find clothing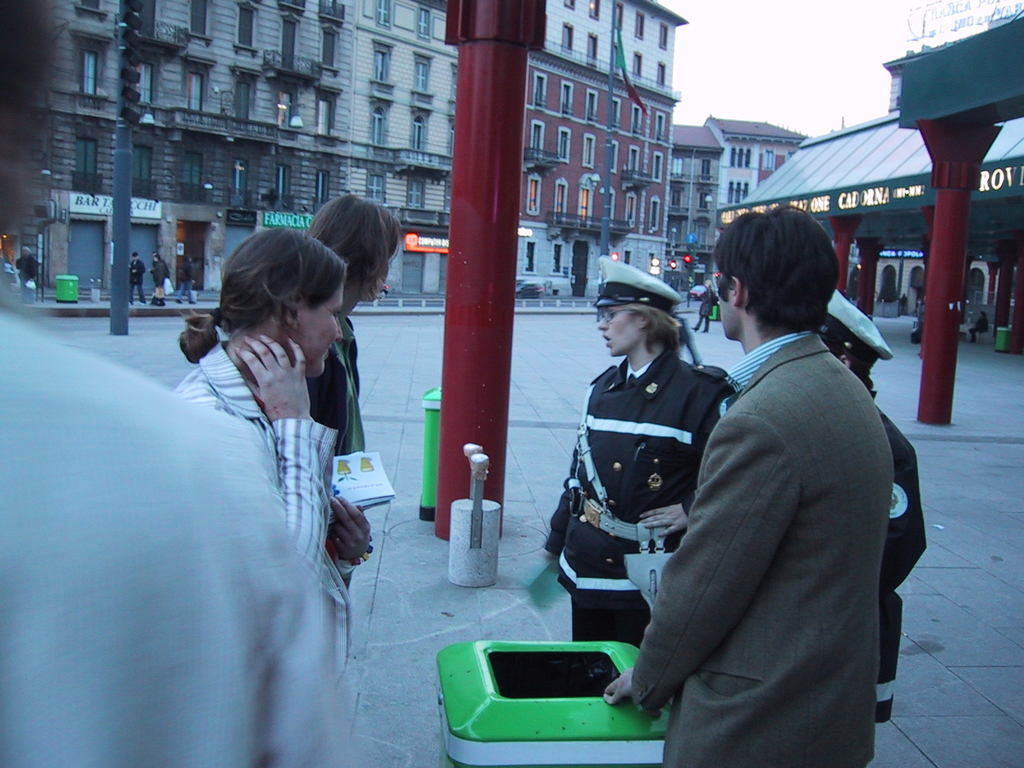
x1=12, y1=252, x2=35, y2=300
